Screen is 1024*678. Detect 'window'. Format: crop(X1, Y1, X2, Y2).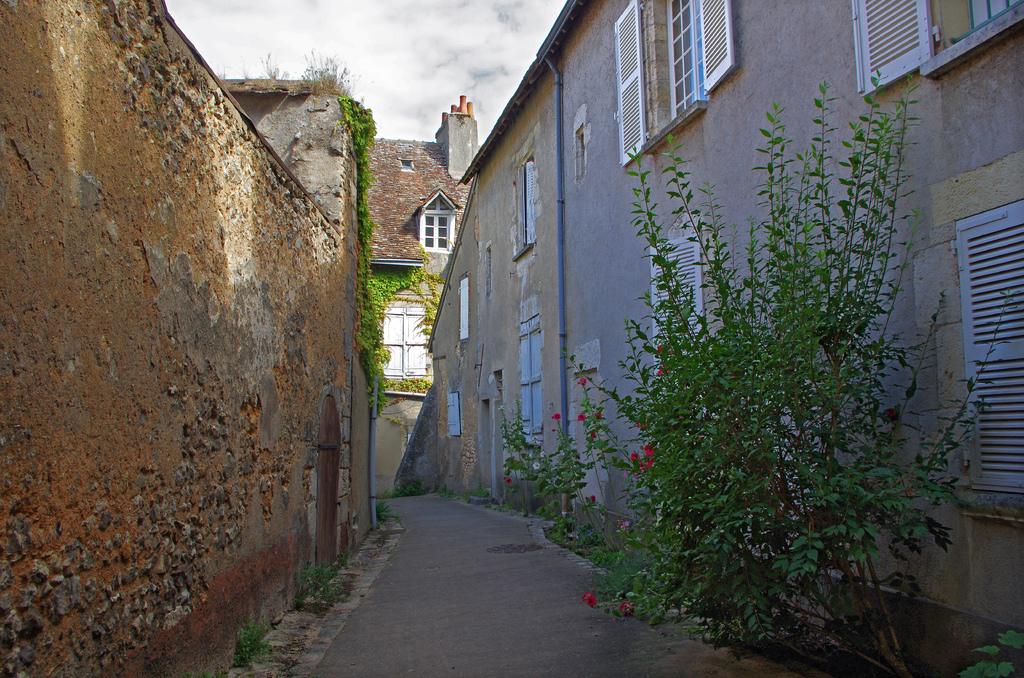
crop(609, 10, 727, 138).
